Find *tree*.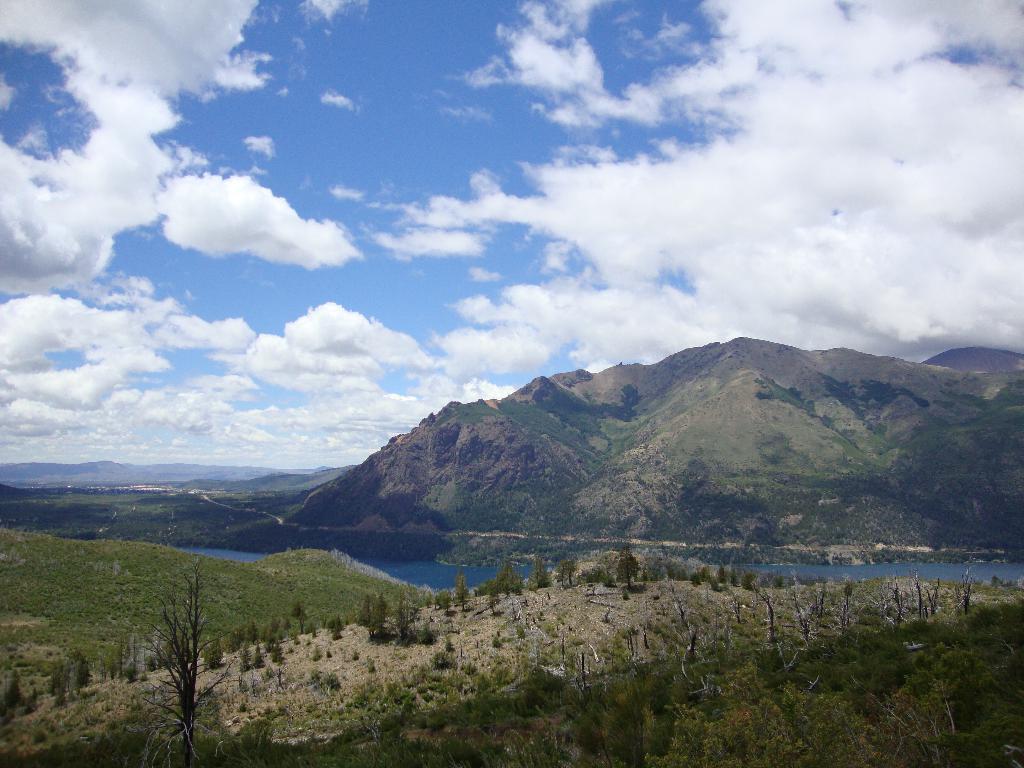
390,591,420,646.
